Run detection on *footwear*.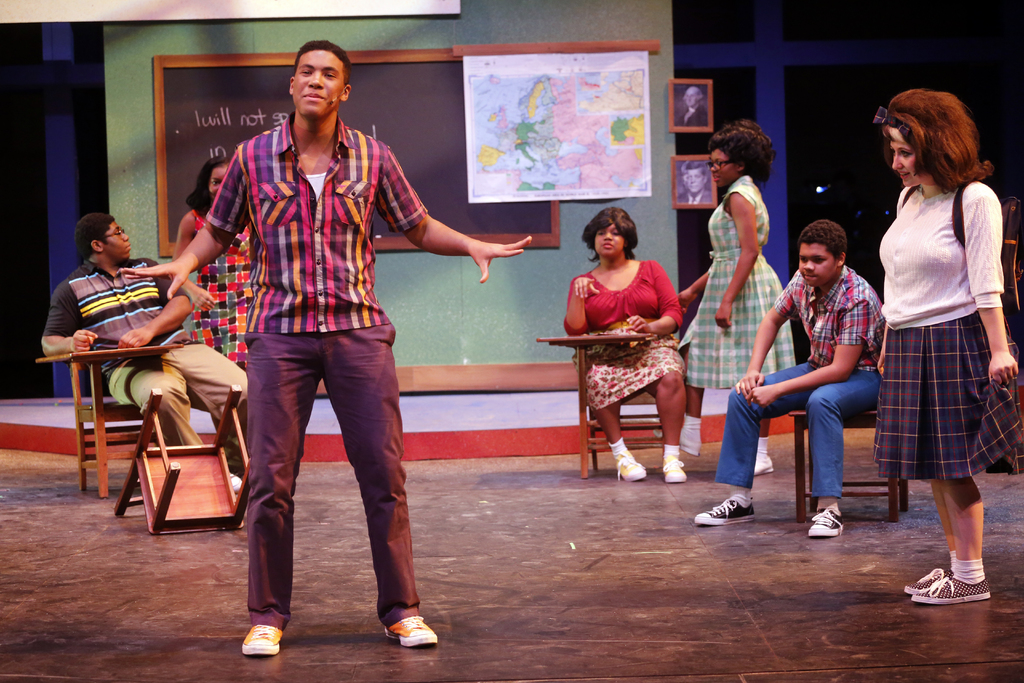
Result: box=[226, 468, 250, 491].
